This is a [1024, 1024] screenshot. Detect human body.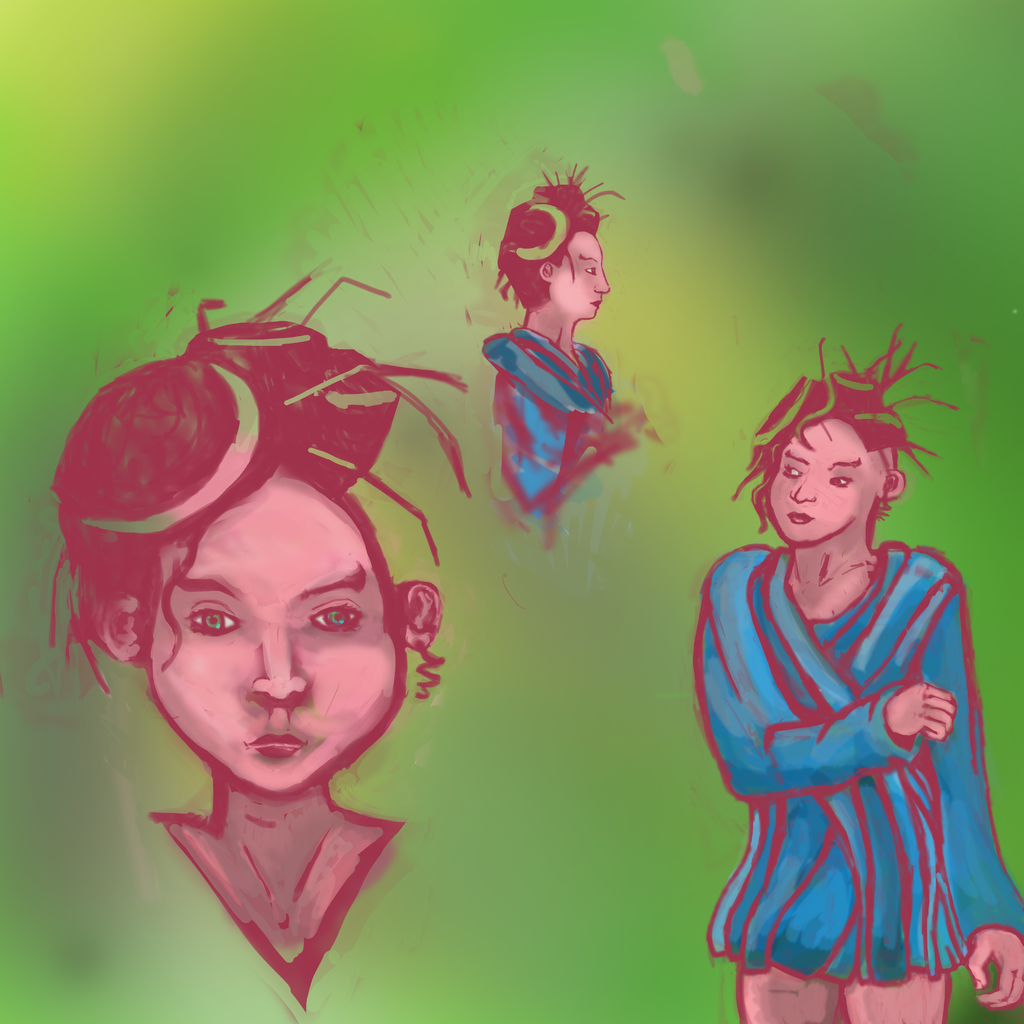
149/798/410/1008.
